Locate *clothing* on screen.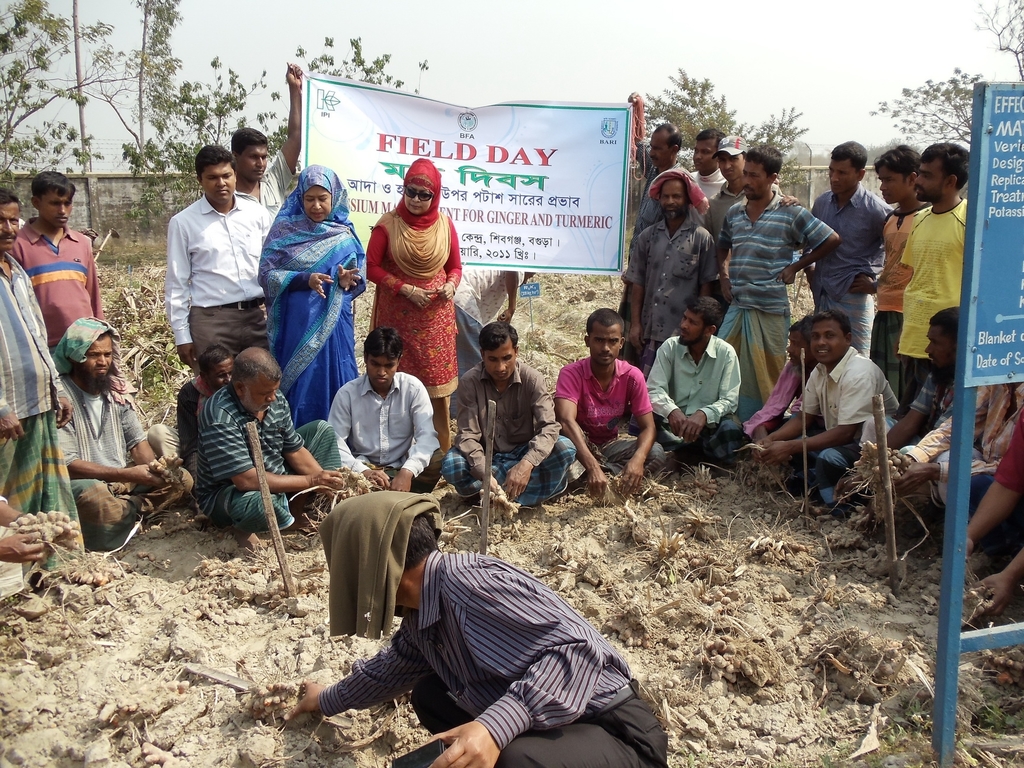
On screen at (left=0, top=411, right=85, bottom=573).
